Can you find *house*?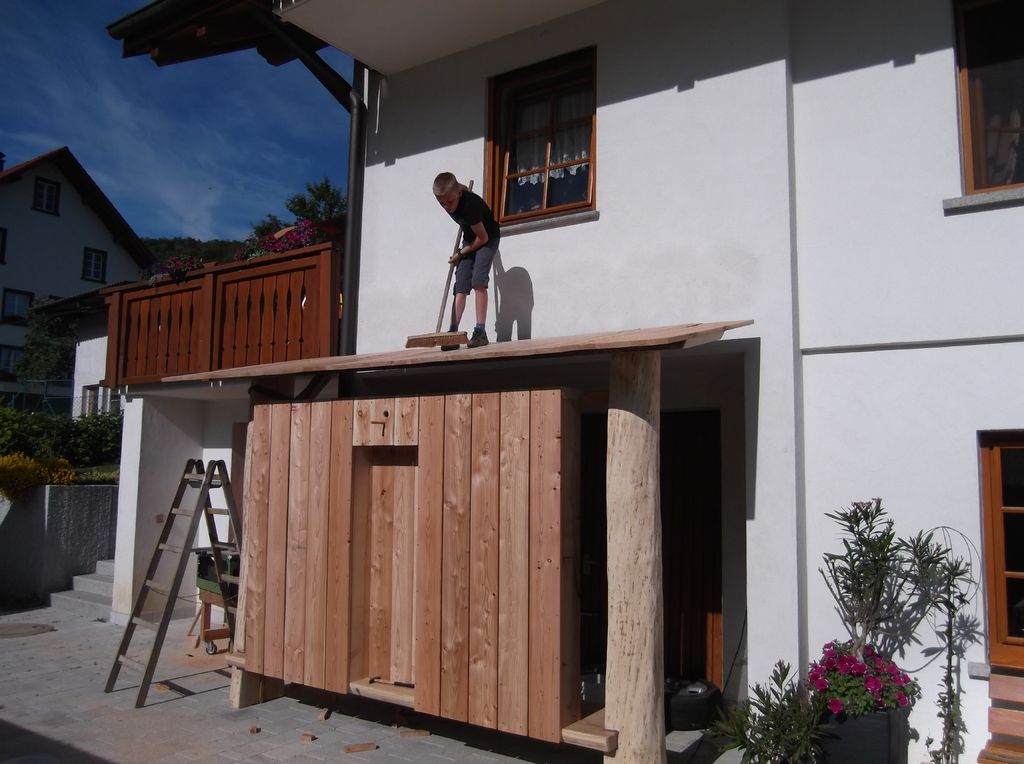
Yes, bounding box: box(778, 12, 1023, 763).
